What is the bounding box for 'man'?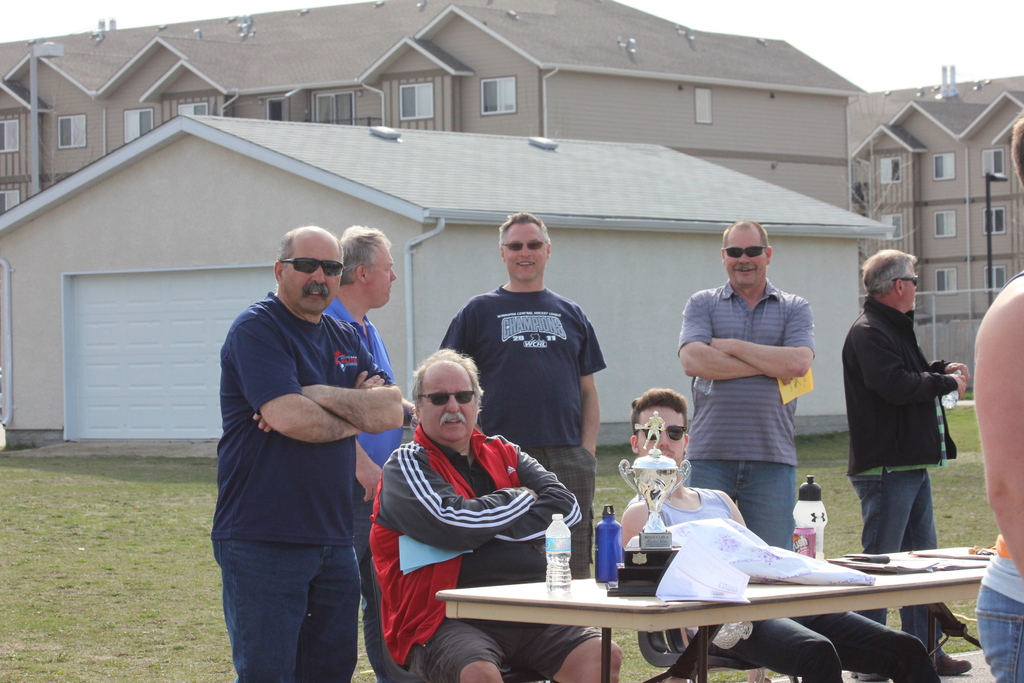
BBox(435, 211, 619, 588).
